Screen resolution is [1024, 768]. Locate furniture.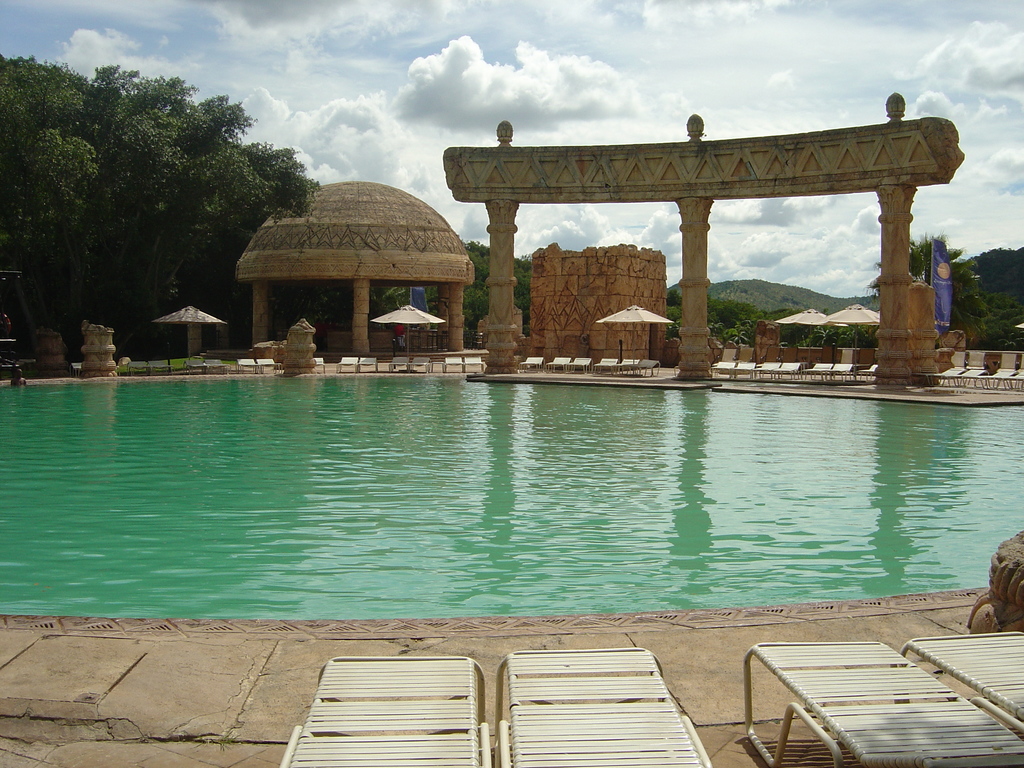
bbox=(746, 641, 1023, 764).
